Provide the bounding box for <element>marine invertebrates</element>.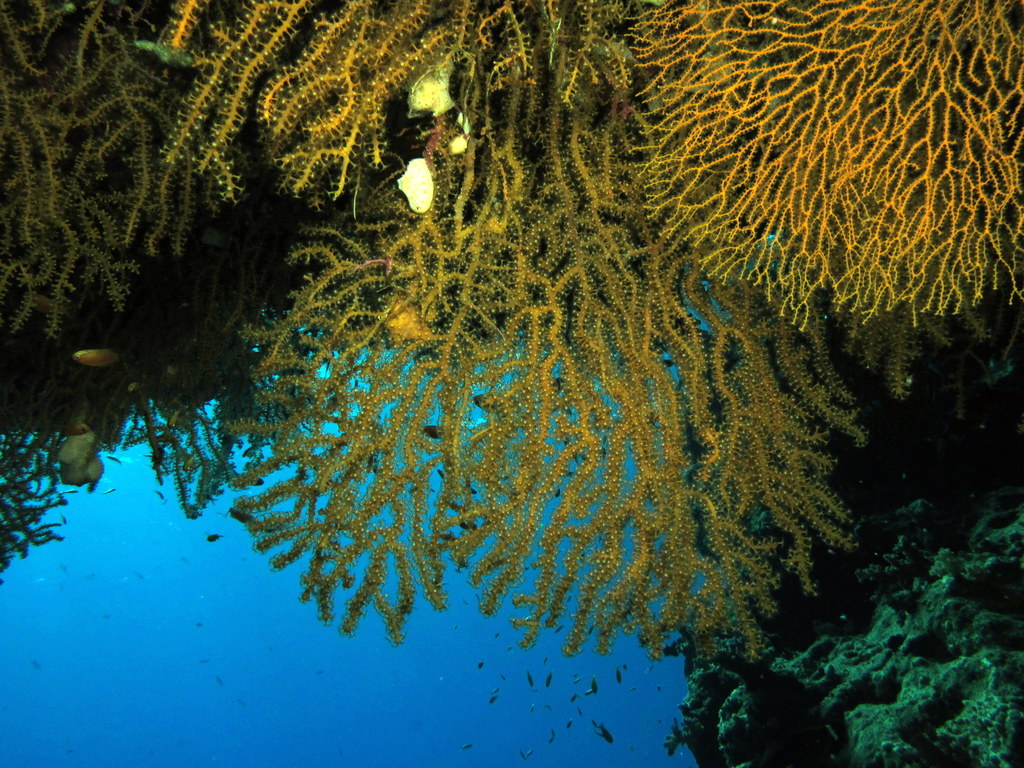
<box>51,410,124,497</box>.
